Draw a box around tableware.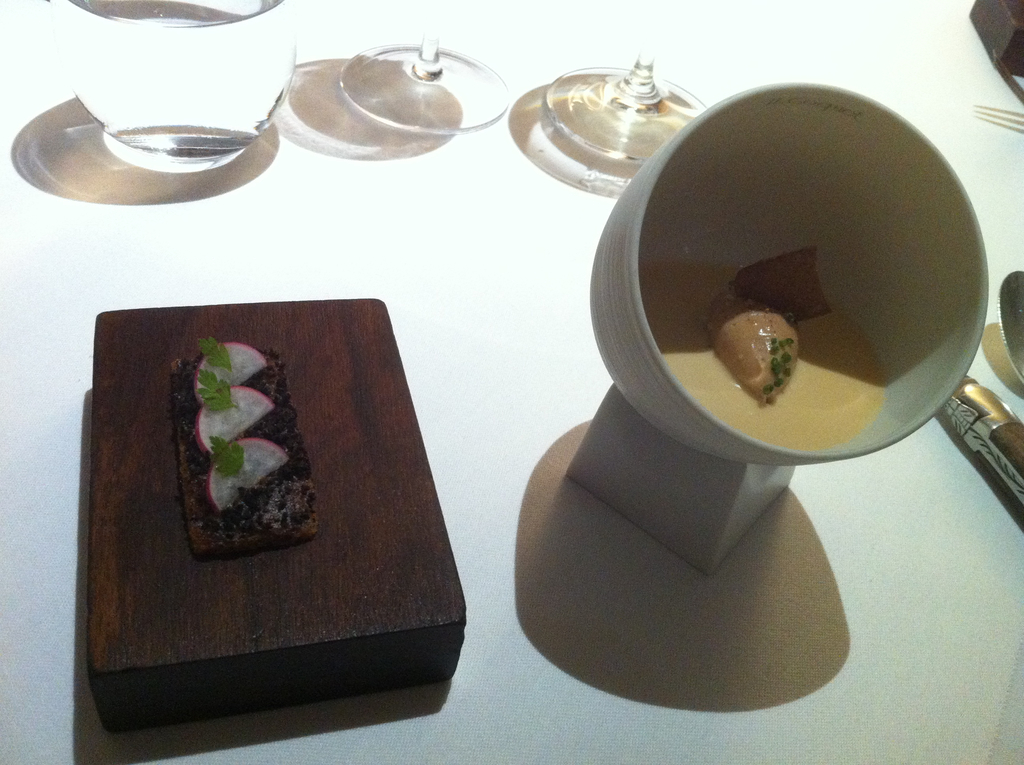
BBox(39, 33, 291, 201).
